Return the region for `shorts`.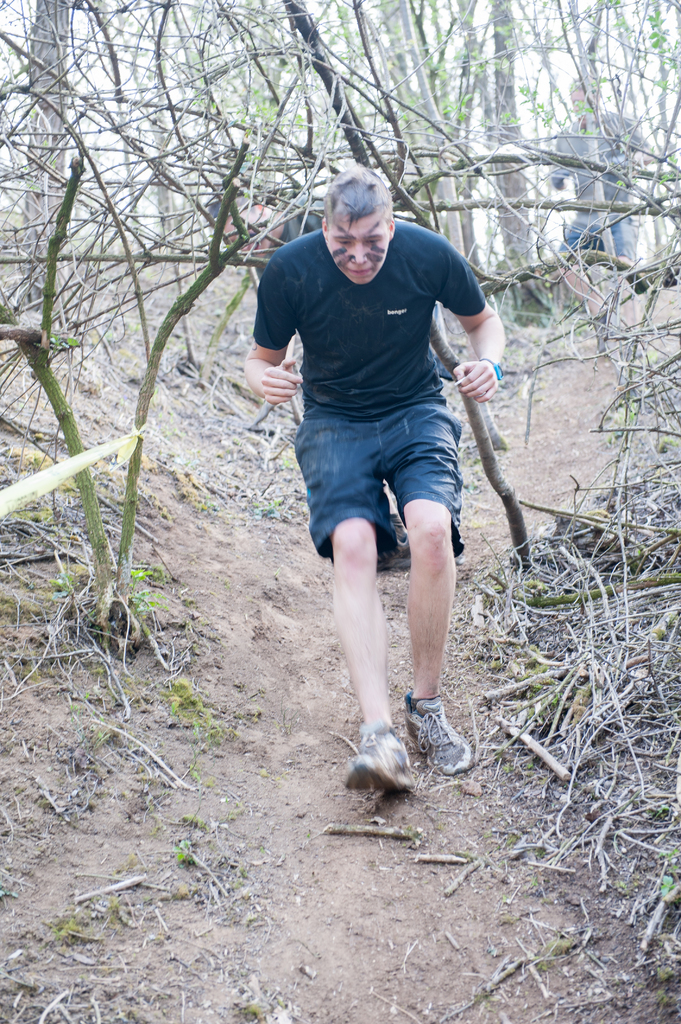
{"left": 286, "top": 413, "right": 472, "bottom": 523}.
